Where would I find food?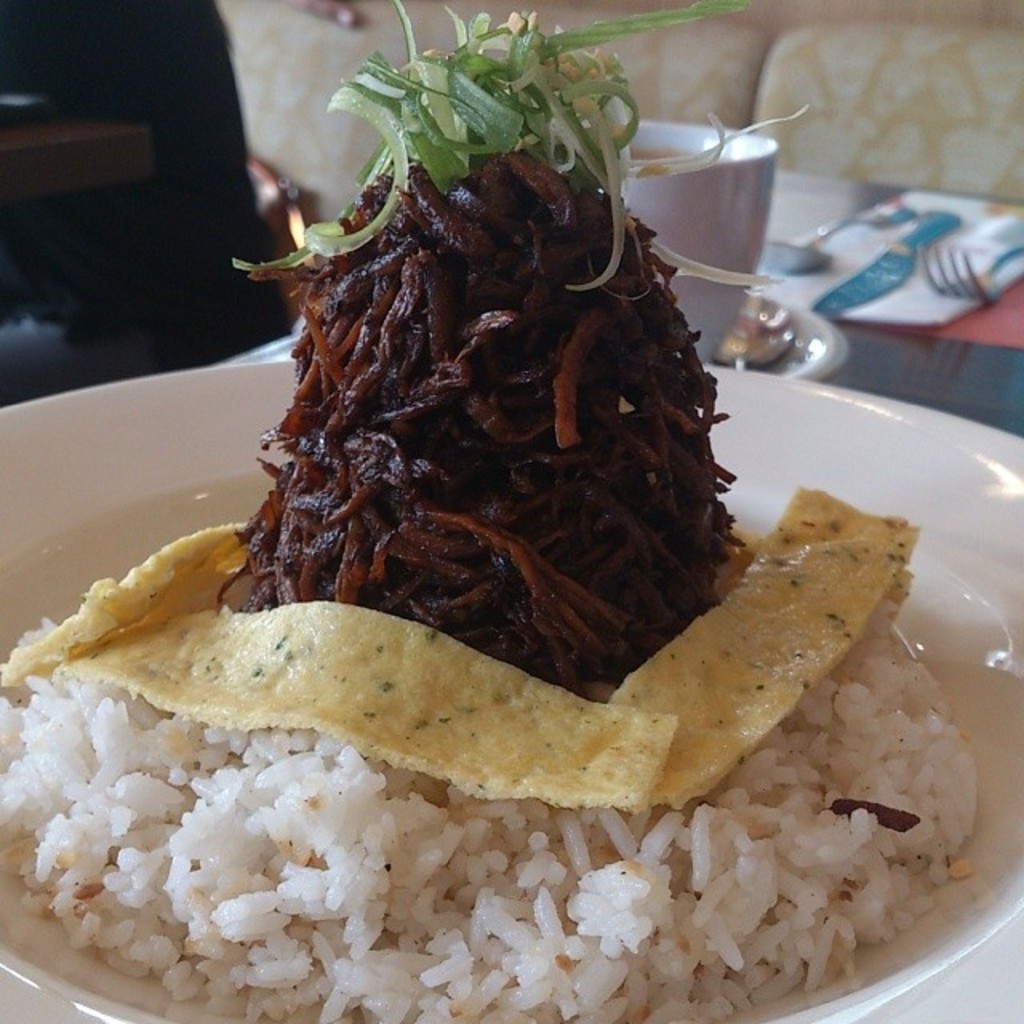
At (0,0,981,1022).
